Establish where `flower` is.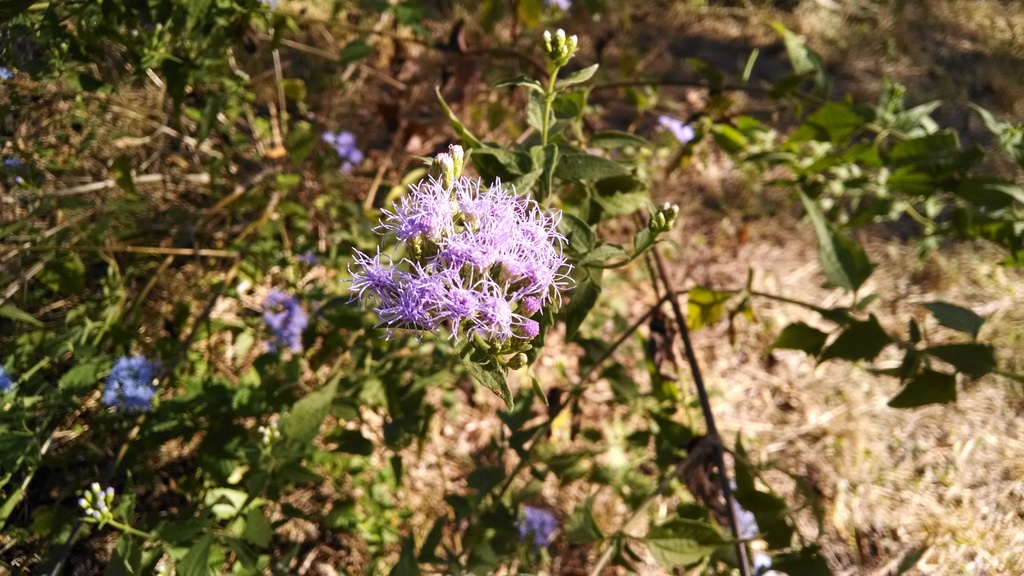
Established at {"x1": 0, "y1": 61, "x2": 15, "y2": 88}.
